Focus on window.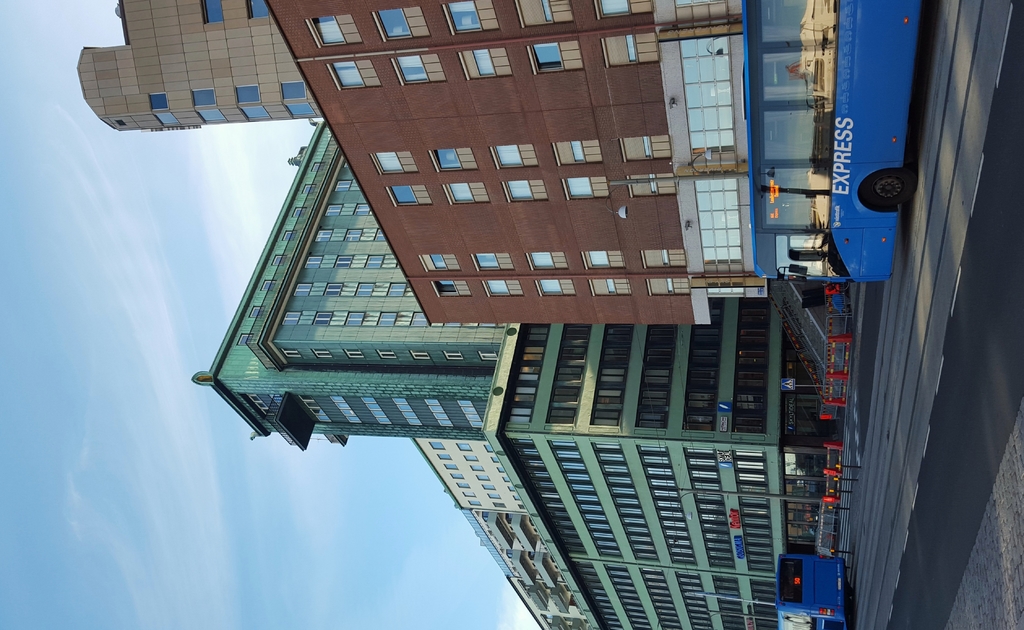
Focused at 248,307,261,317.
